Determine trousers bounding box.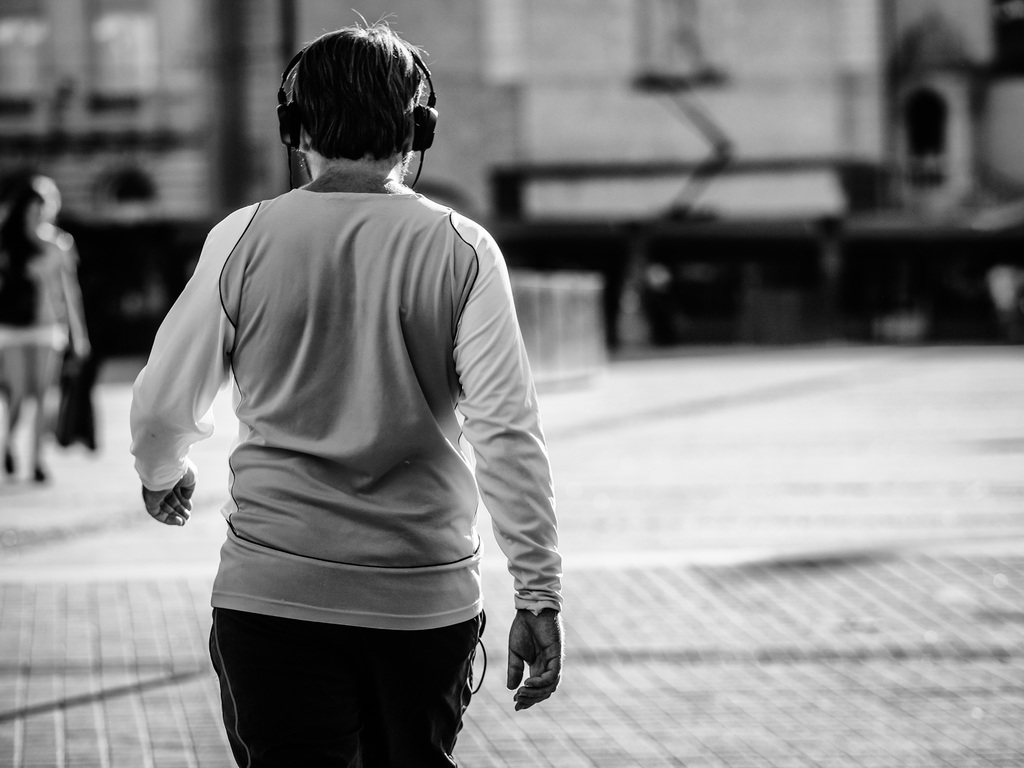
Determined: (198, 582, 476, 756).
